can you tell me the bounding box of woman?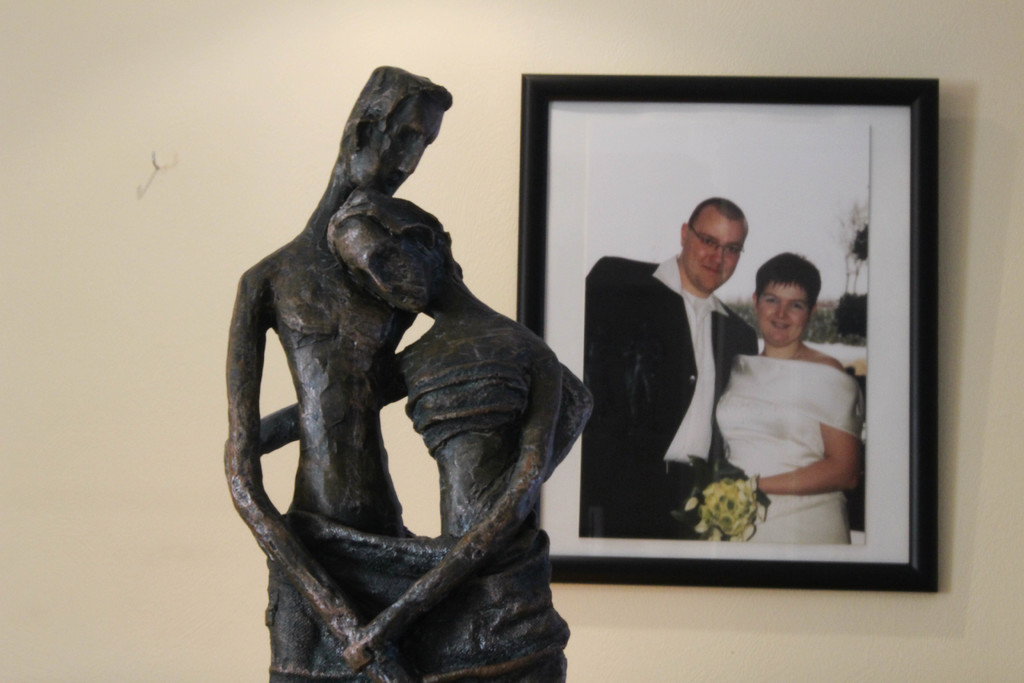
{"x1": 723, "y1": 227, "x2": 869, "y2": 550}.
